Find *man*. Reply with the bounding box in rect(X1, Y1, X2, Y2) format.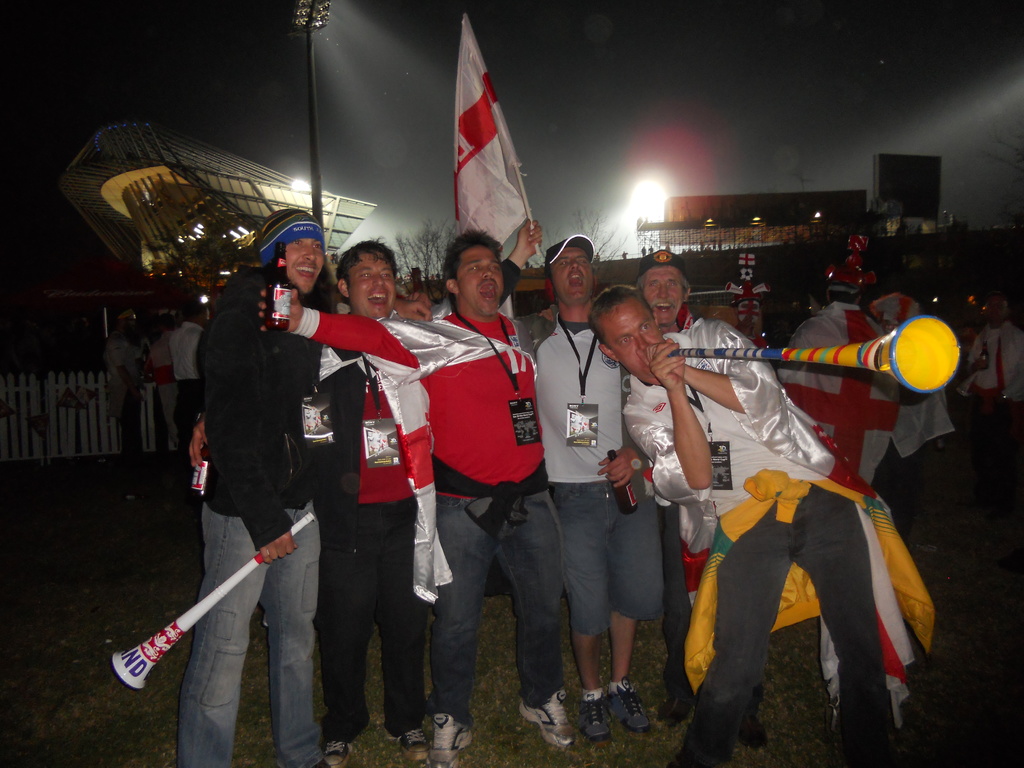
rect(770, 254, 915, 507).
